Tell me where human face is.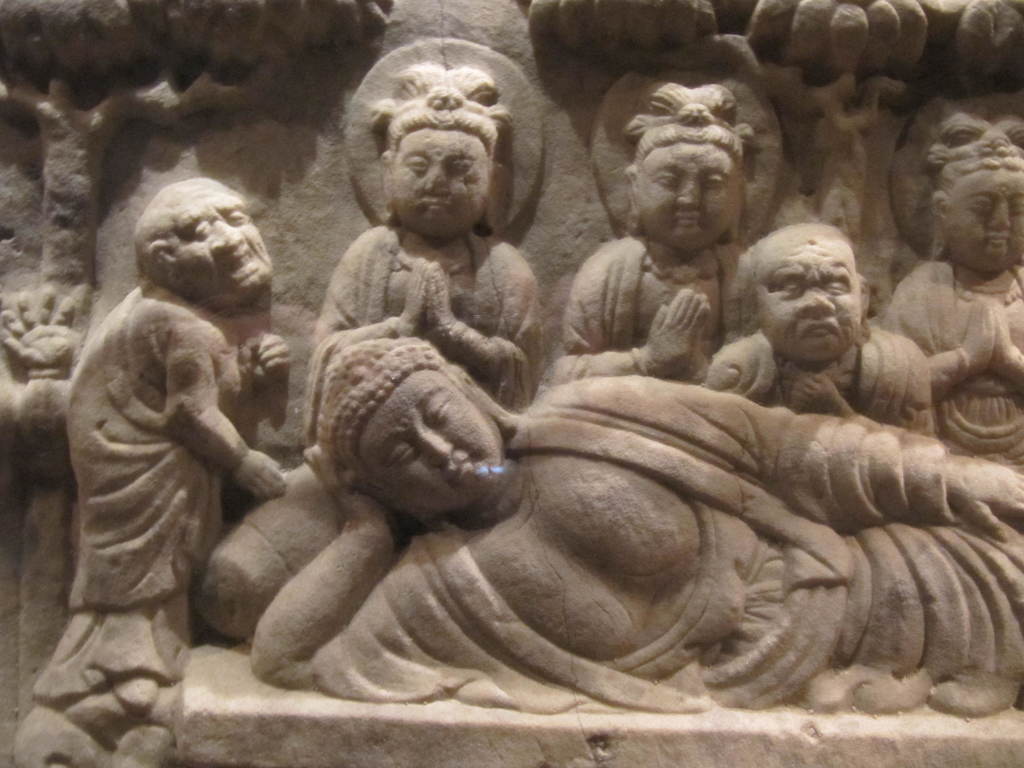
human face is at 172,195,275,307.
